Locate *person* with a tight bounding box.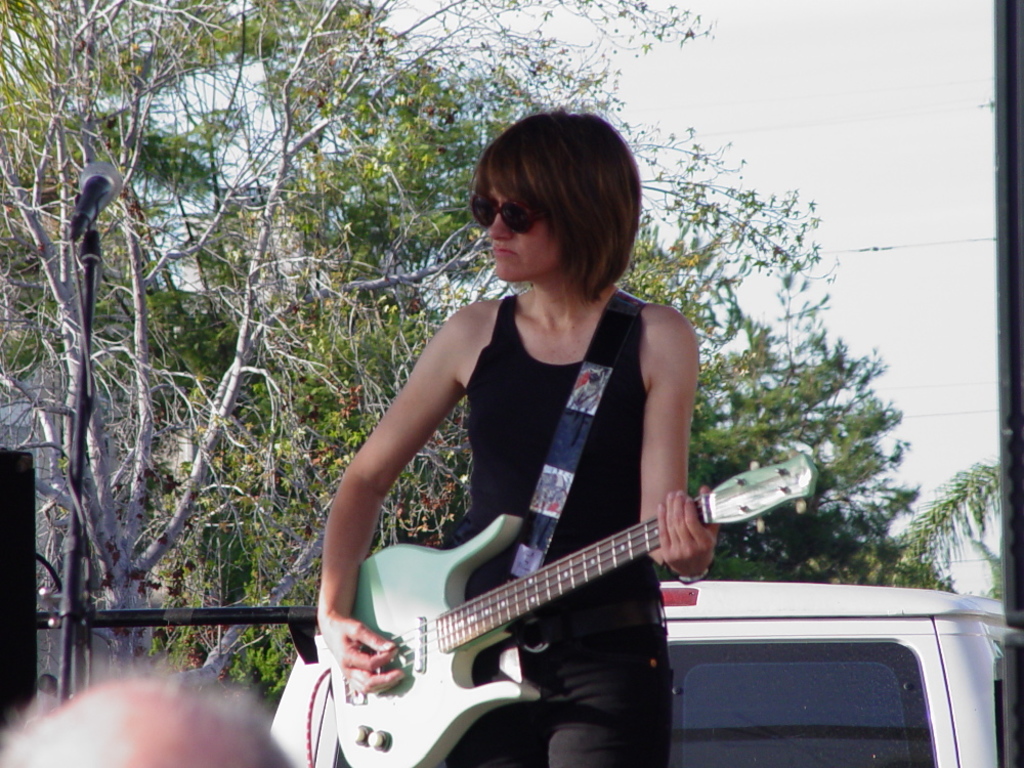
box=[316, 98, 729, 767].
